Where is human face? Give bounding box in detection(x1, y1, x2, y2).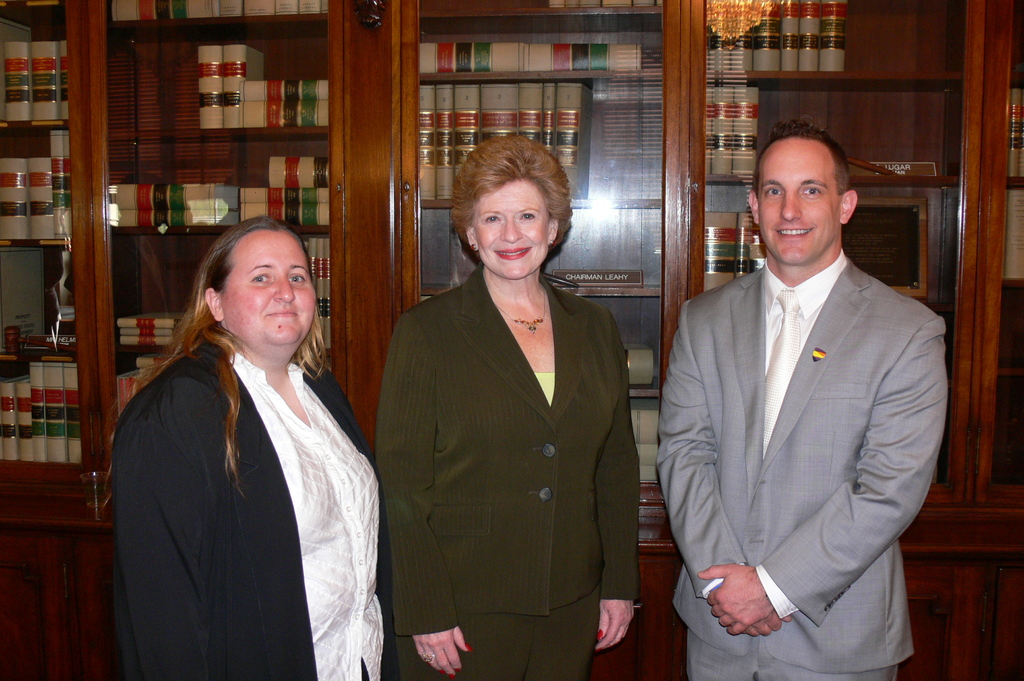
detection(475, 179, 552, 280).
